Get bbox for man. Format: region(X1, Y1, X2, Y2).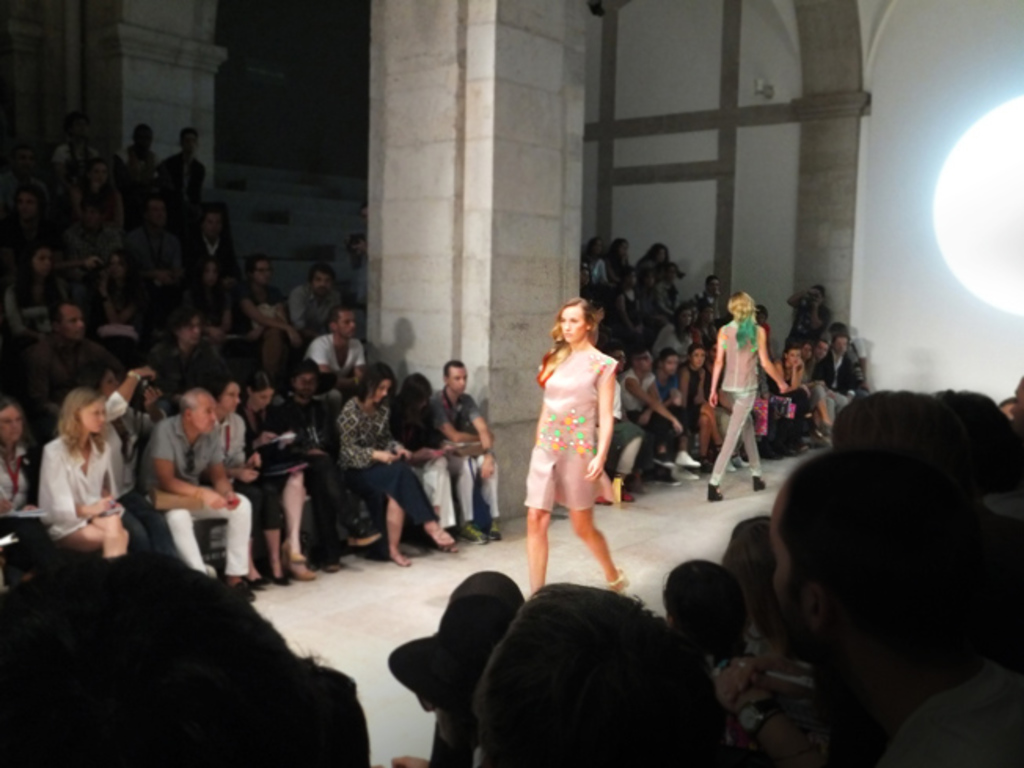
region(806, 324, 869, 448).
